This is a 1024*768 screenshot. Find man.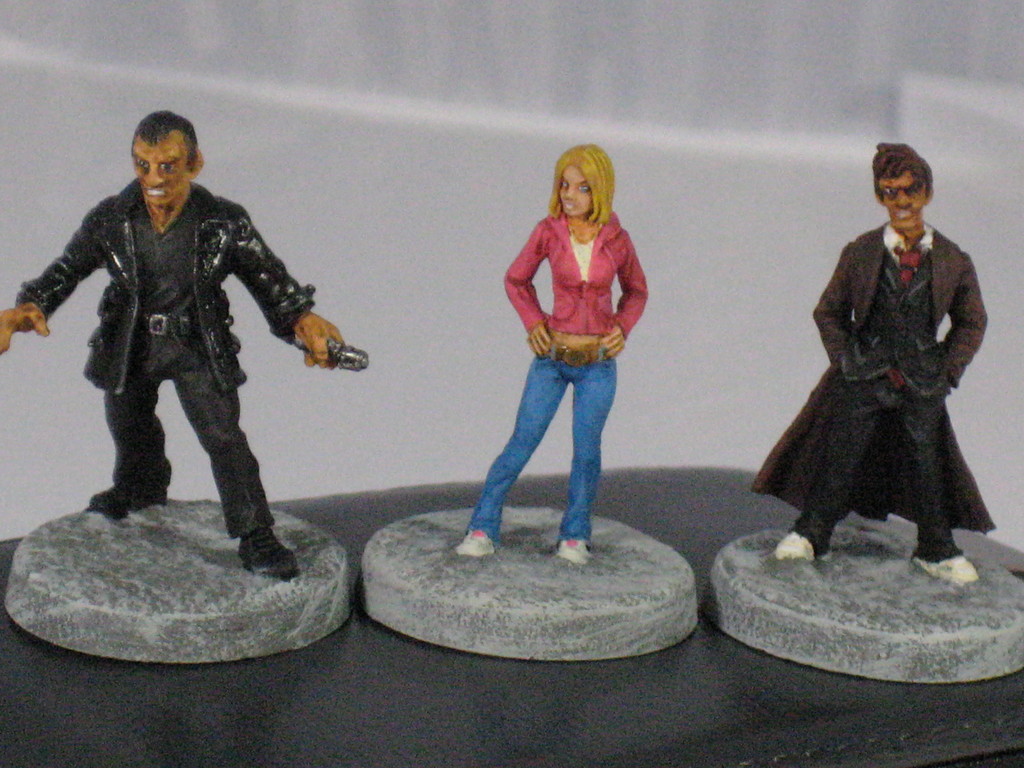
Bounding box: [0, 109, 348, 580].
